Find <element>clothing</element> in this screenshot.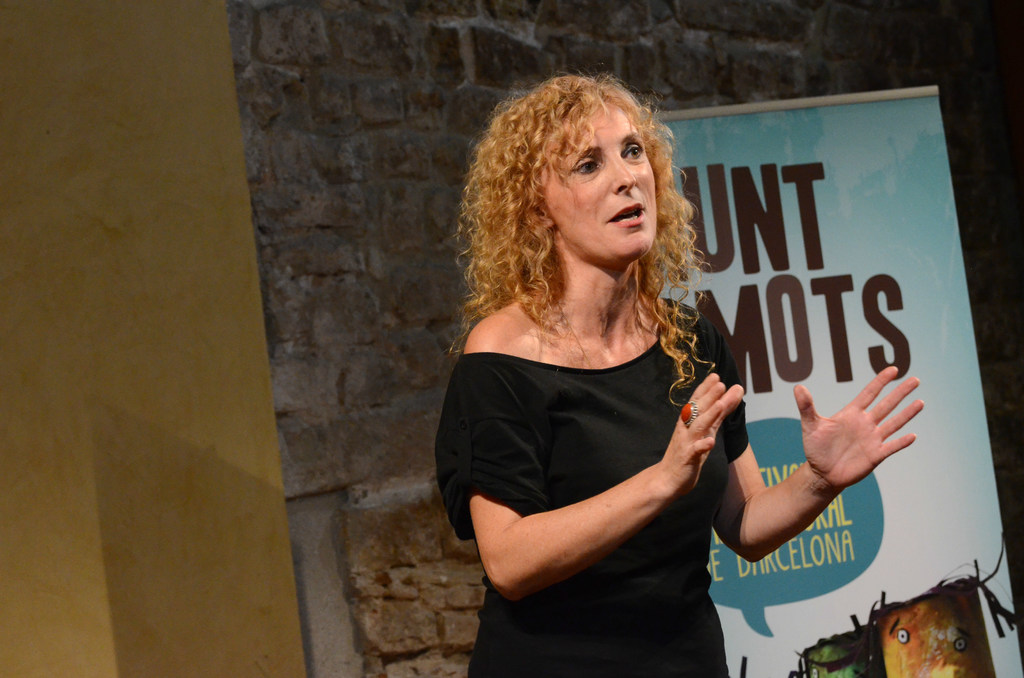
The bounding box for <element>clothing</element> is box(449, 282, 785, 631).
